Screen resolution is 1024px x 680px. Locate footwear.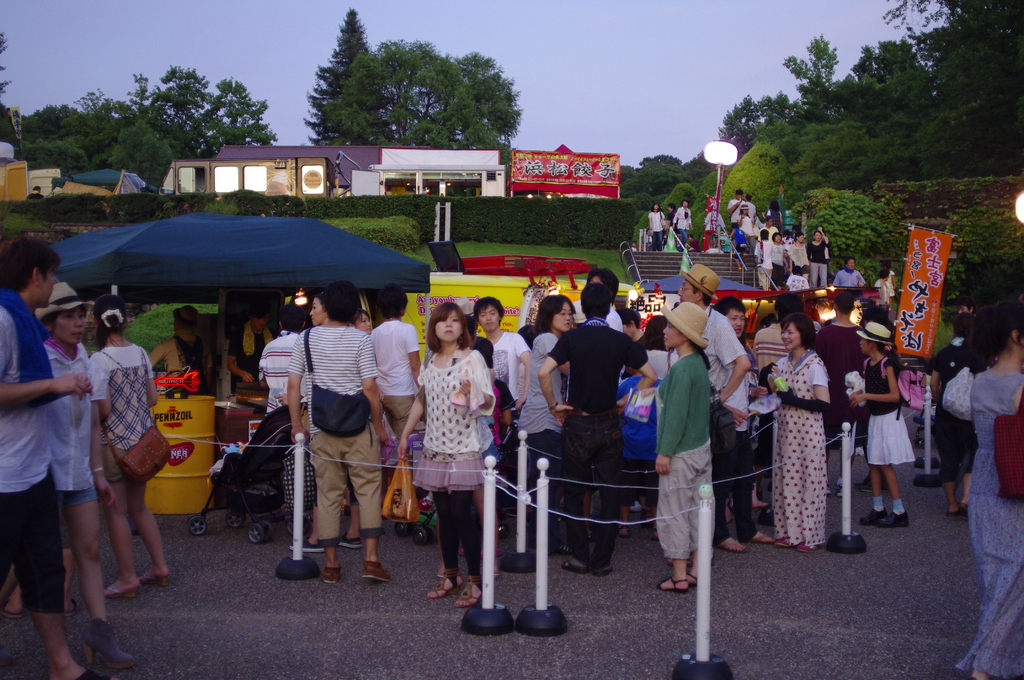
362:555:387:594.
